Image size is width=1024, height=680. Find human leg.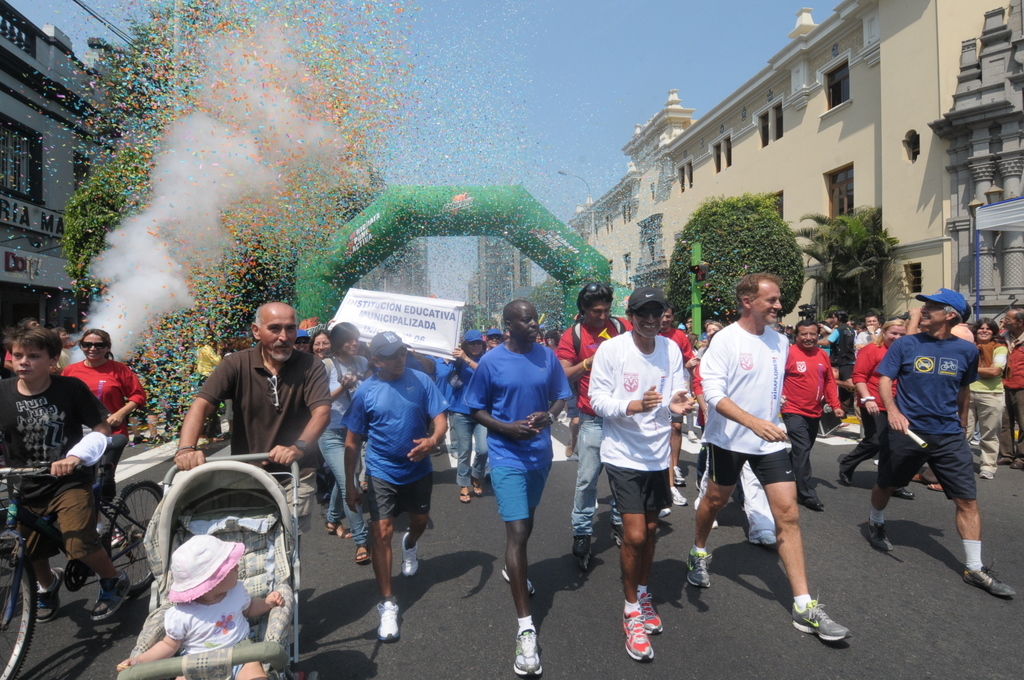
(691,434,725,585).
